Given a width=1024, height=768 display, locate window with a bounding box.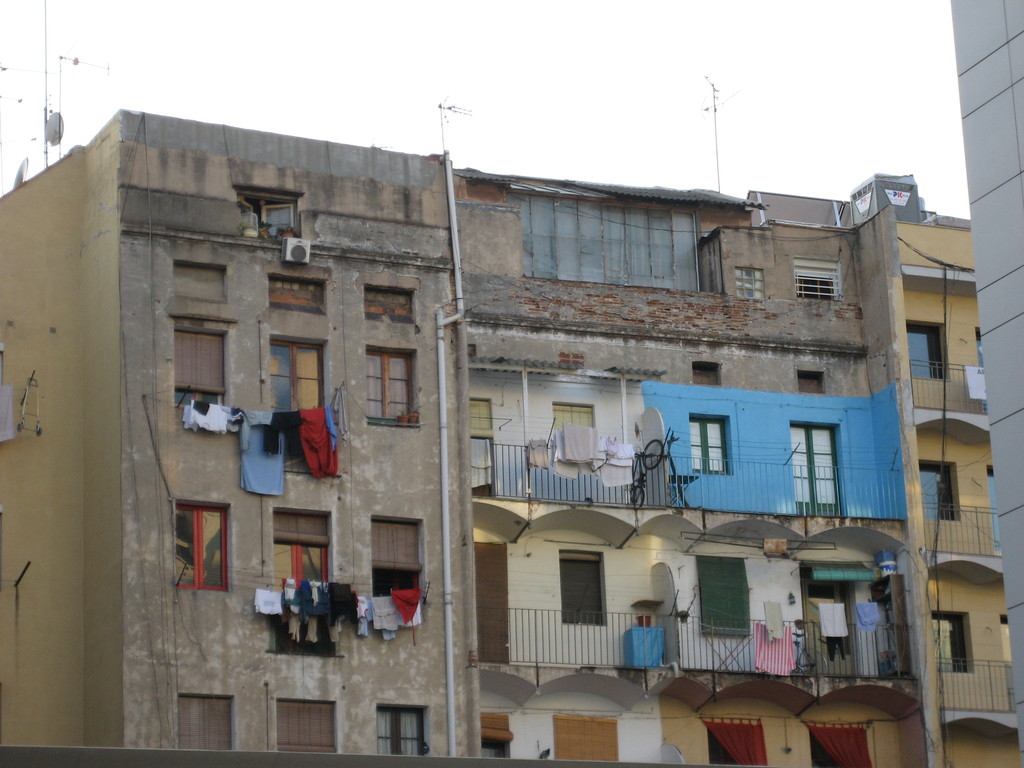
Located: <box>694,413,730,478</box>.
